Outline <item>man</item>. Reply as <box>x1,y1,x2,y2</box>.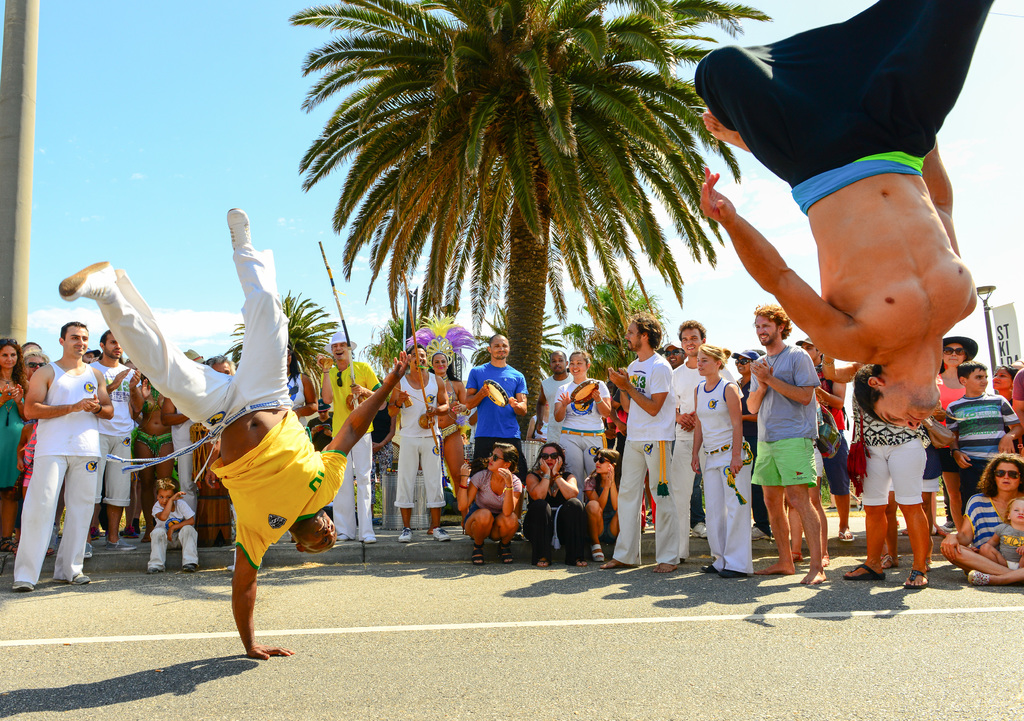
<box>76,324,145,564</box>.
